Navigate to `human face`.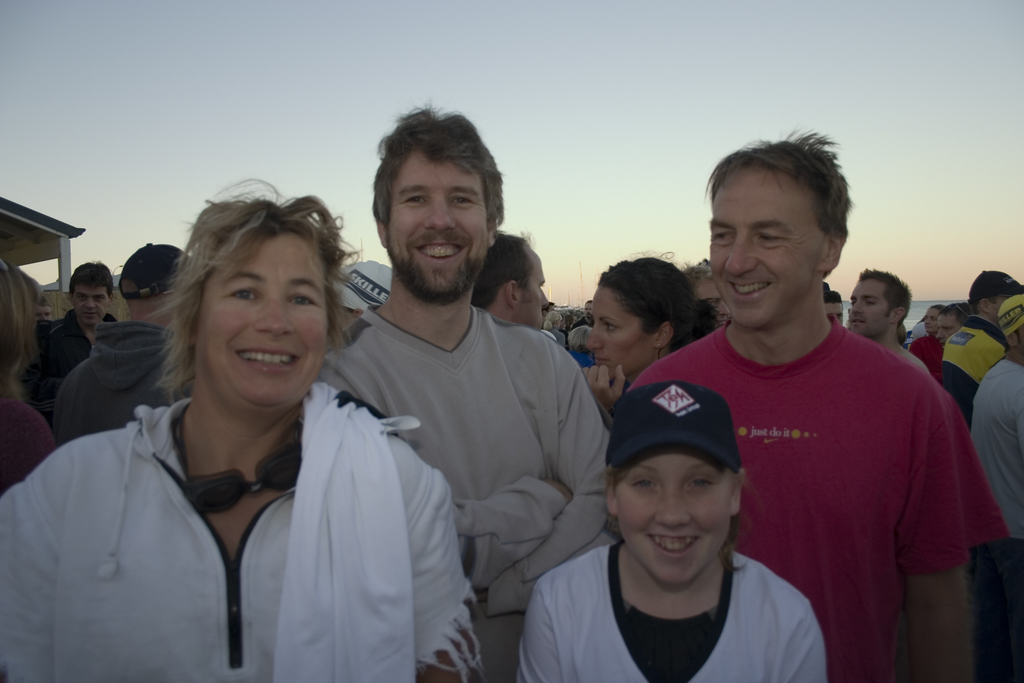
Navigation target: select_region(203, 241, 325, 404).
